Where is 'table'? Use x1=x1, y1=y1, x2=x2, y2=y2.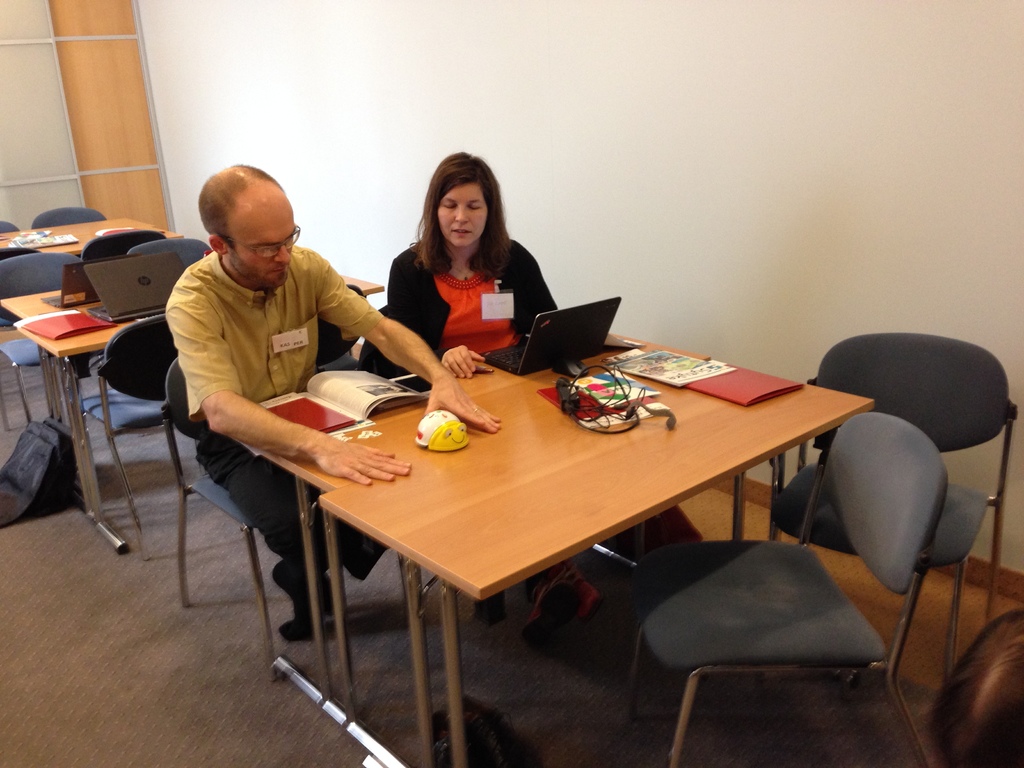
x1=0, y1=285, x2=101, y2=417.
